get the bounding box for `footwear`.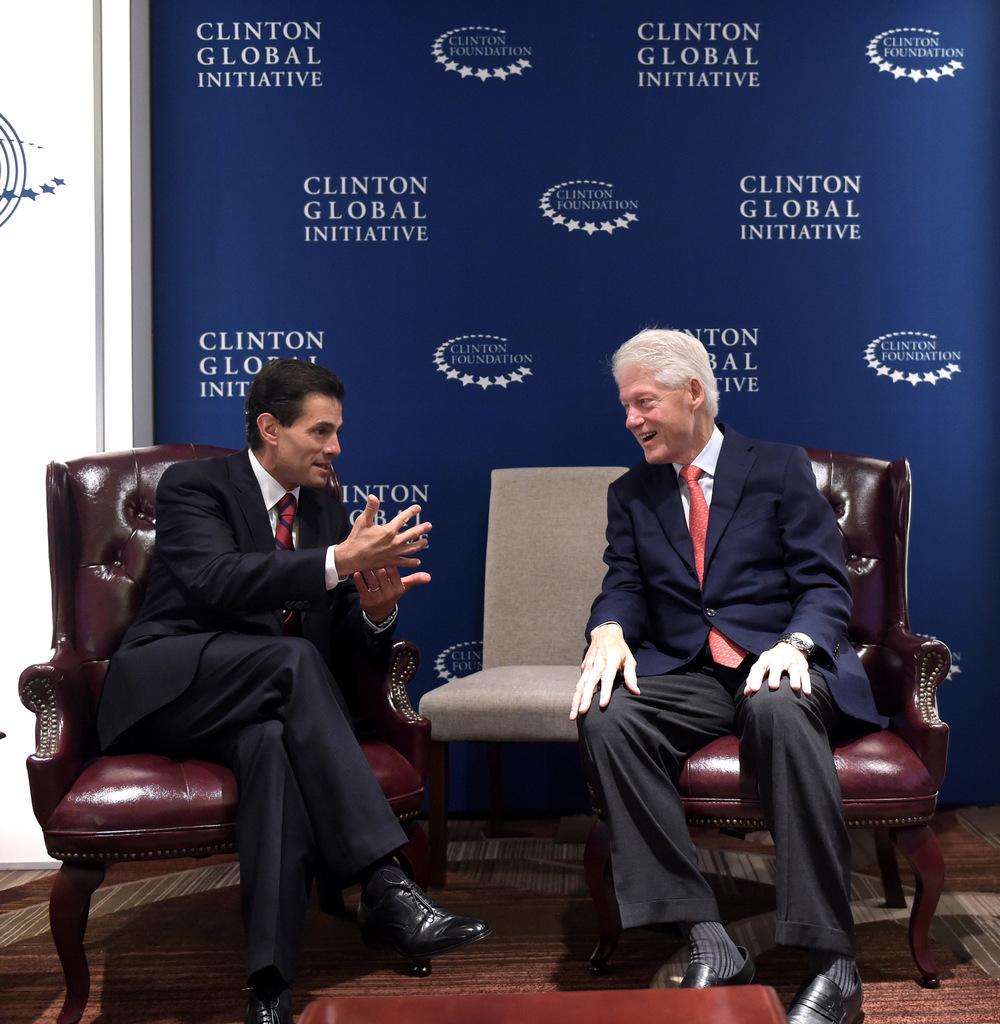
787/960/871/1023.
